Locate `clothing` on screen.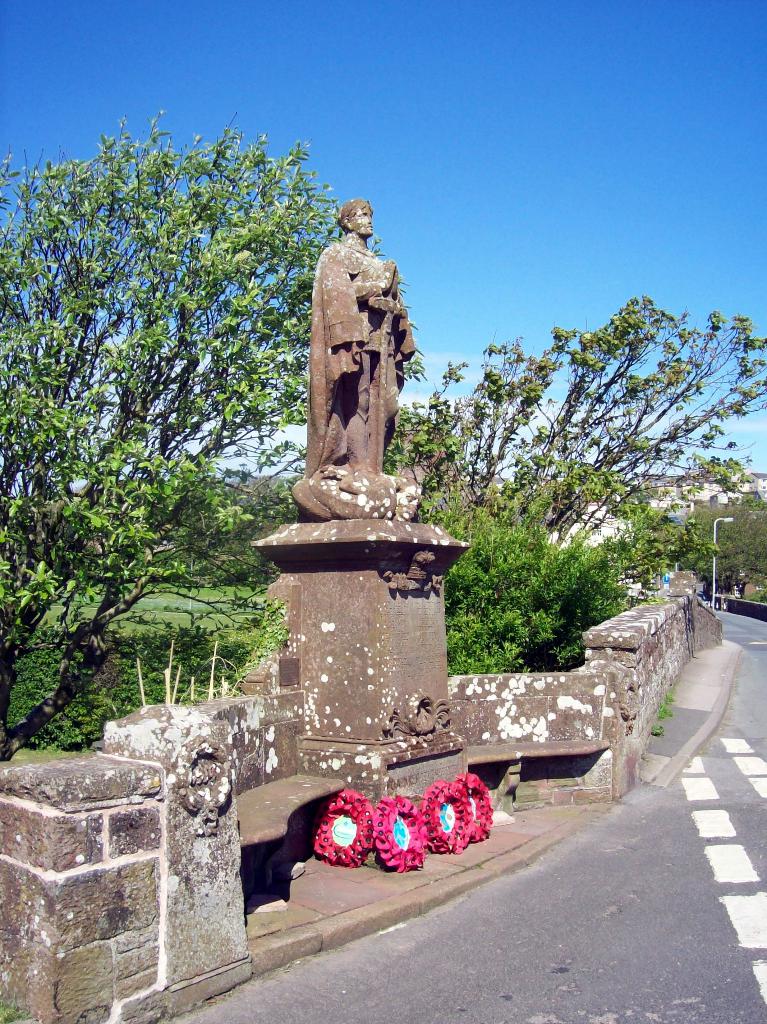
On screen at x1=304 y1=227 x2=416 y2=474.
